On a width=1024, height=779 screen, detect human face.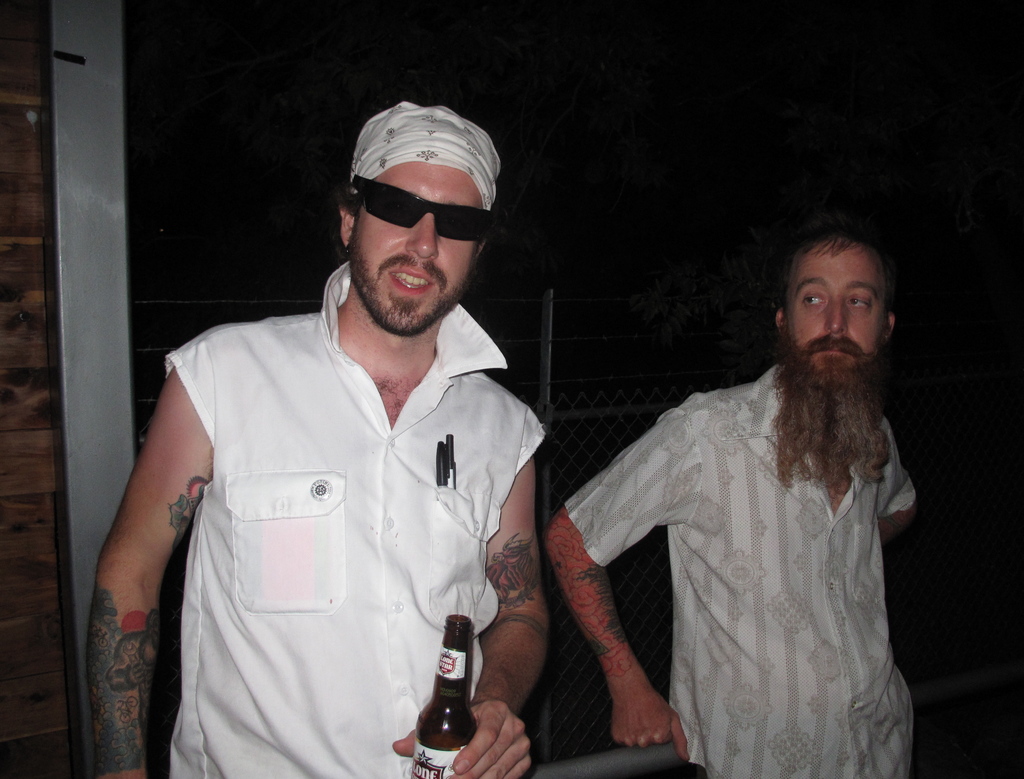
crop(344, 156, 483, 341).
